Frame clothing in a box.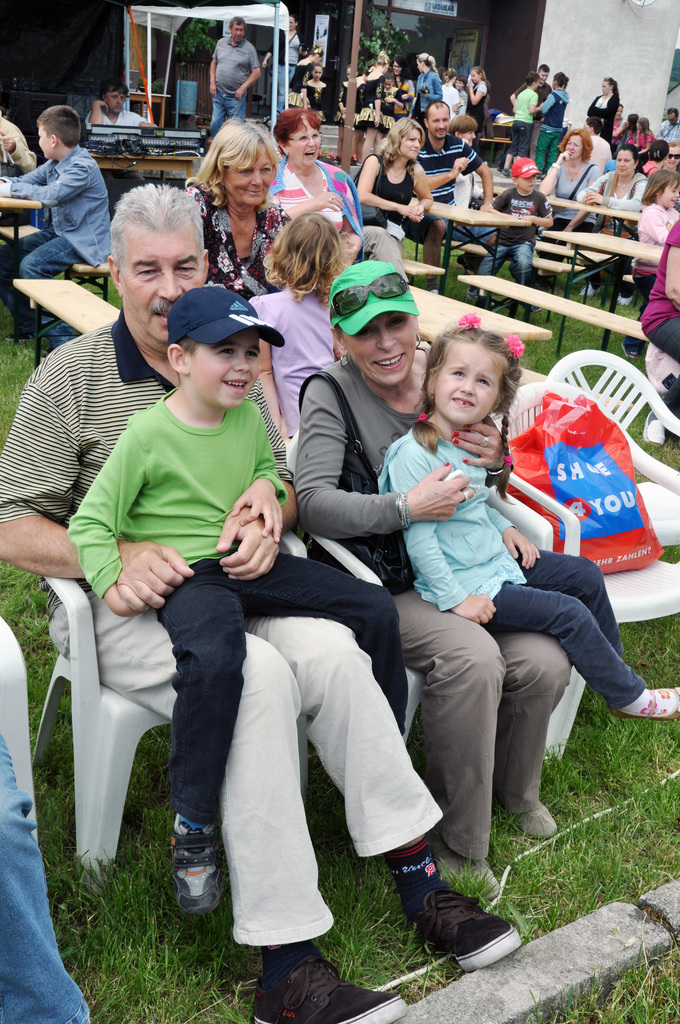
x1=259 y1=152 x2=366 y2=246.
